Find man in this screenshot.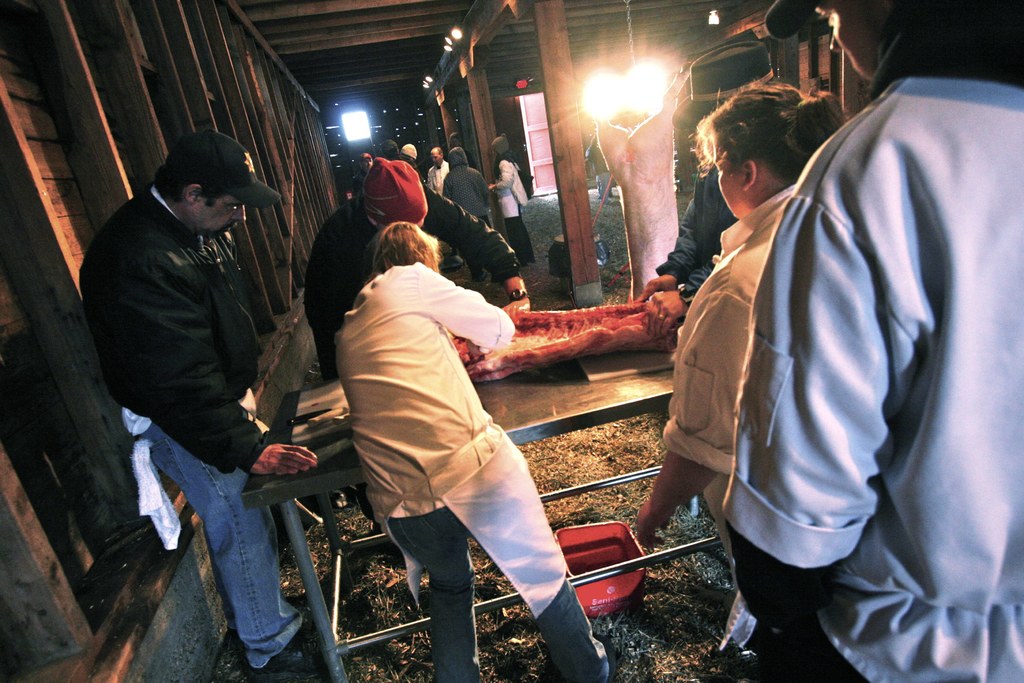
The bounding box for man is (left=379, top=139, right=400, bottom=160).
